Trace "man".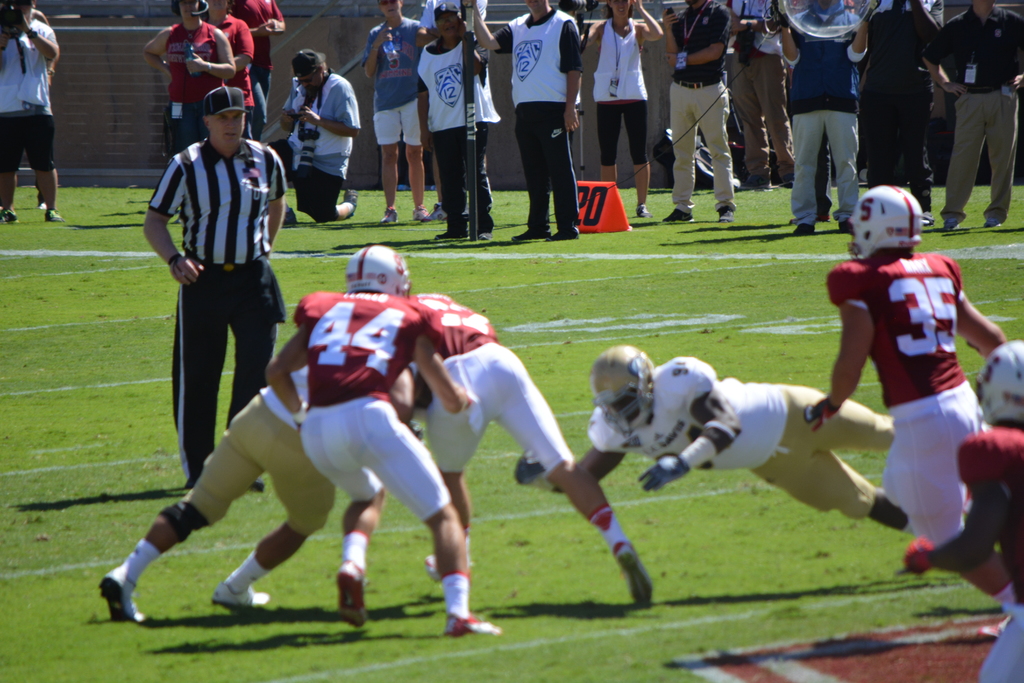
Traced to rect(368, 0, 418, 222).
